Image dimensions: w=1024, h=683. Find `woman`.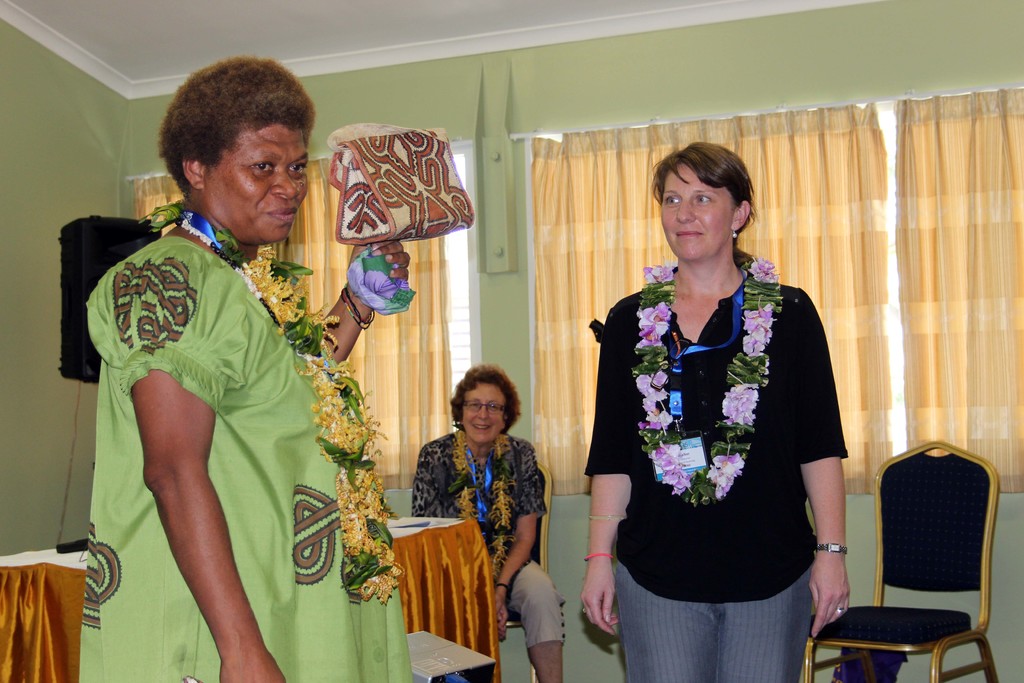
x1=410, y1=353, x2=568, y2=682.
